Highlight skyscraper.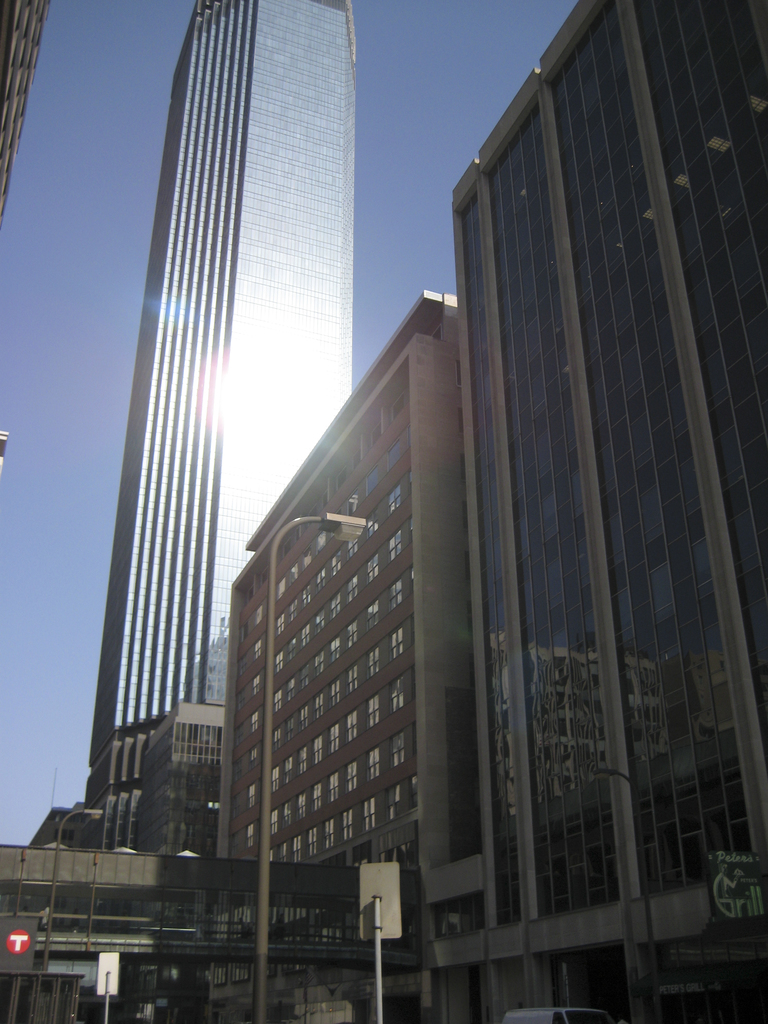
Highlighted region: left=74, top=0, right=359, bottom=945.
